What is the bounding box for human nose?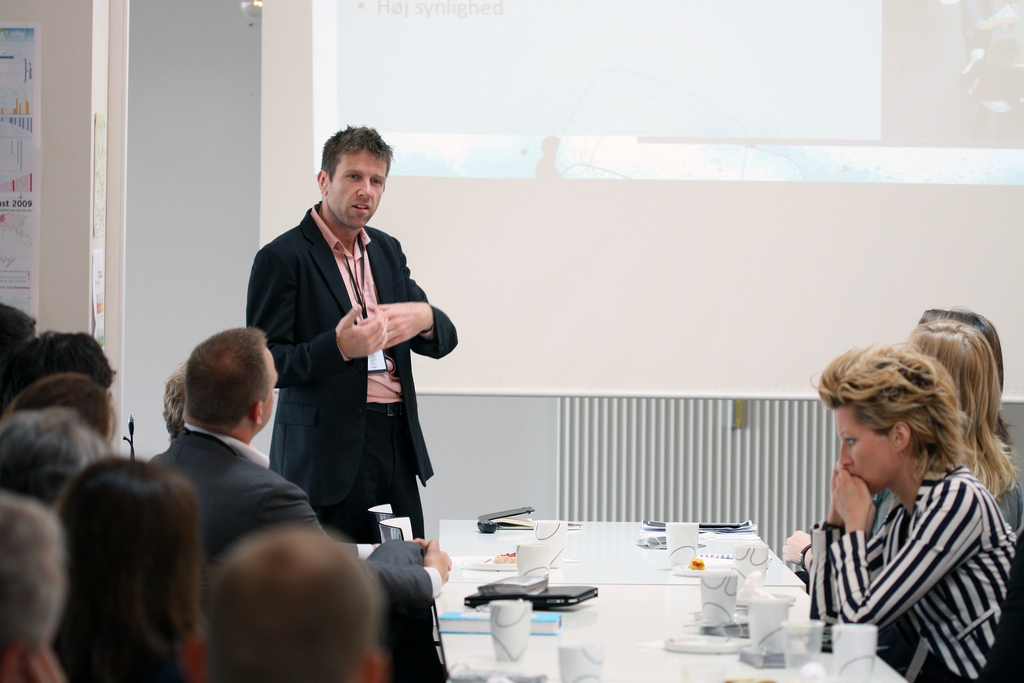
rect(841, 440, 854, 465).
